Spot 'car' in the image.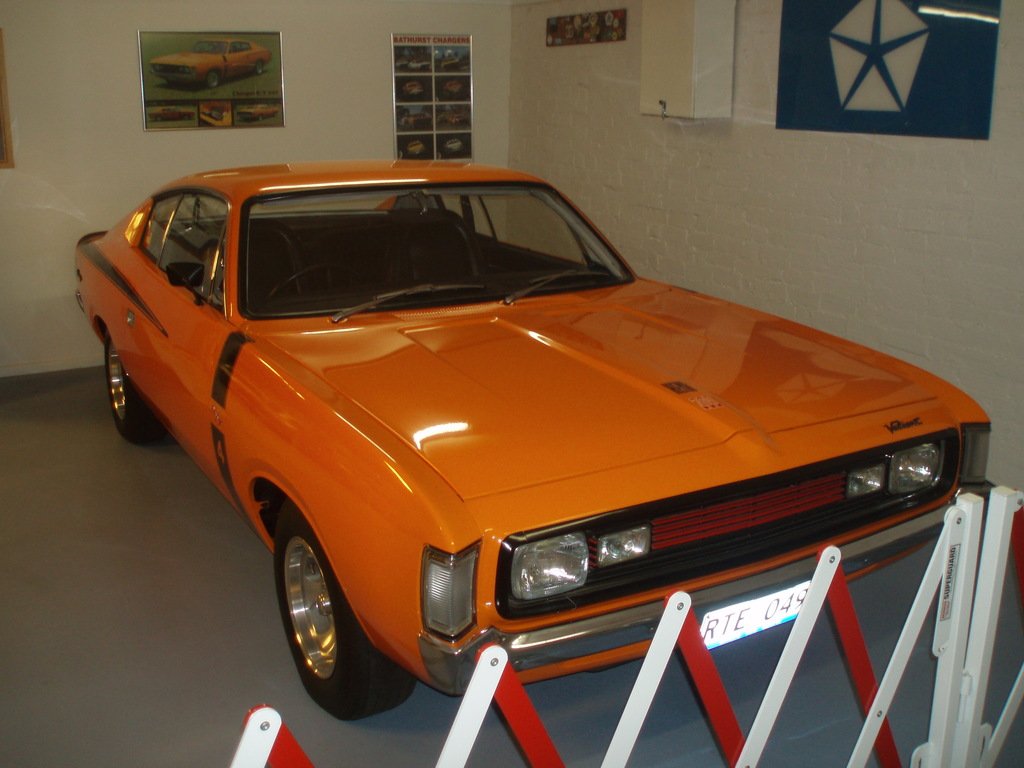
'car' found at 200, 100, 232, 127.
